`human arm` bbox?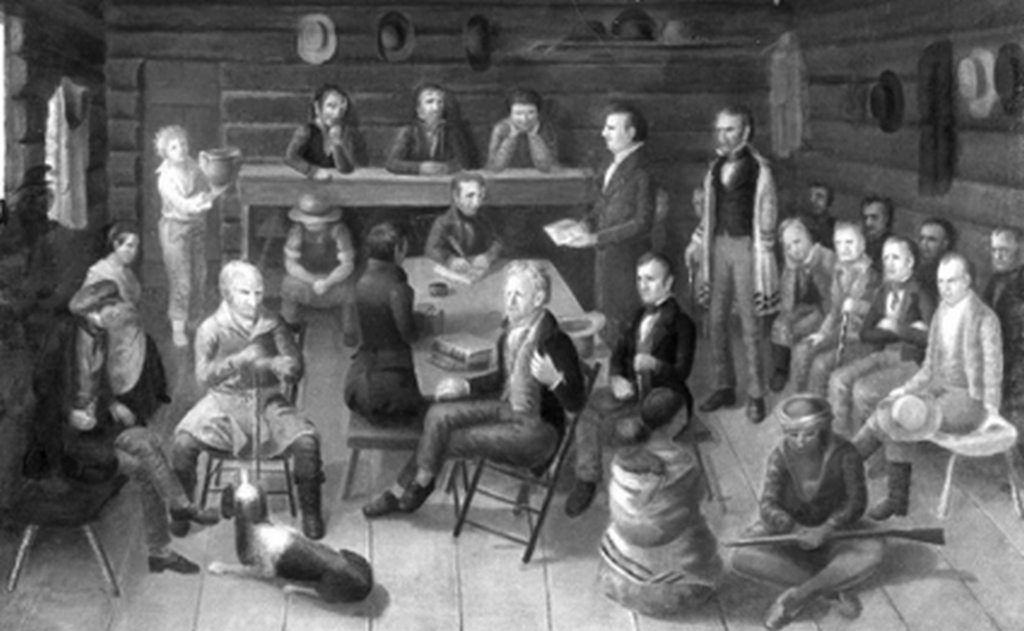
region(680, 221, 712, 269)
